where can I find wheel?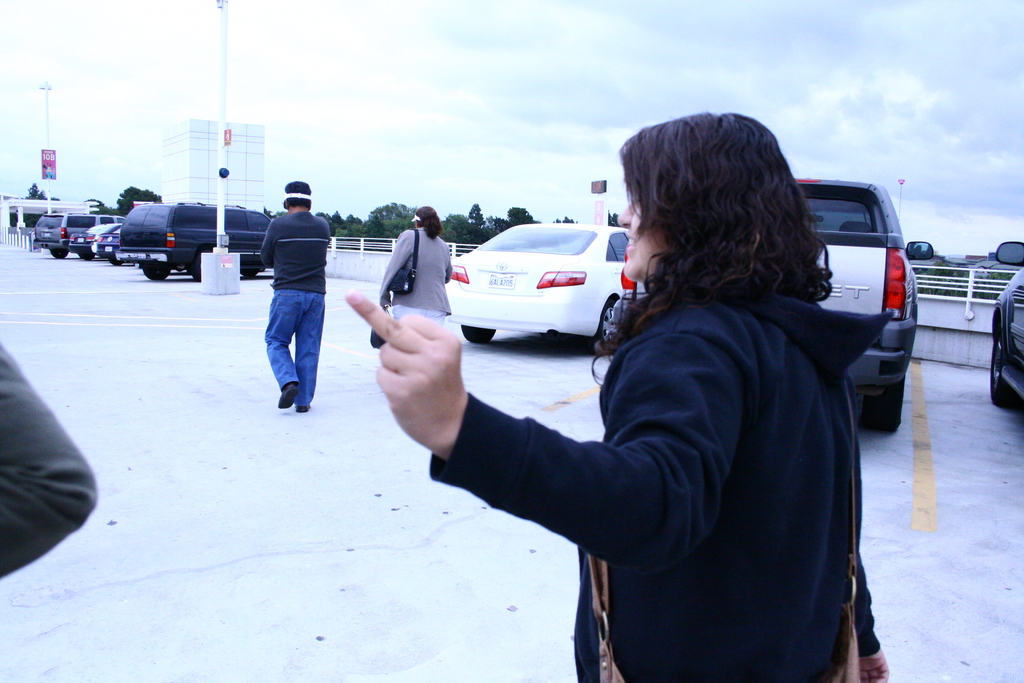
You can find it at box=[866, 379, 905, 434].
